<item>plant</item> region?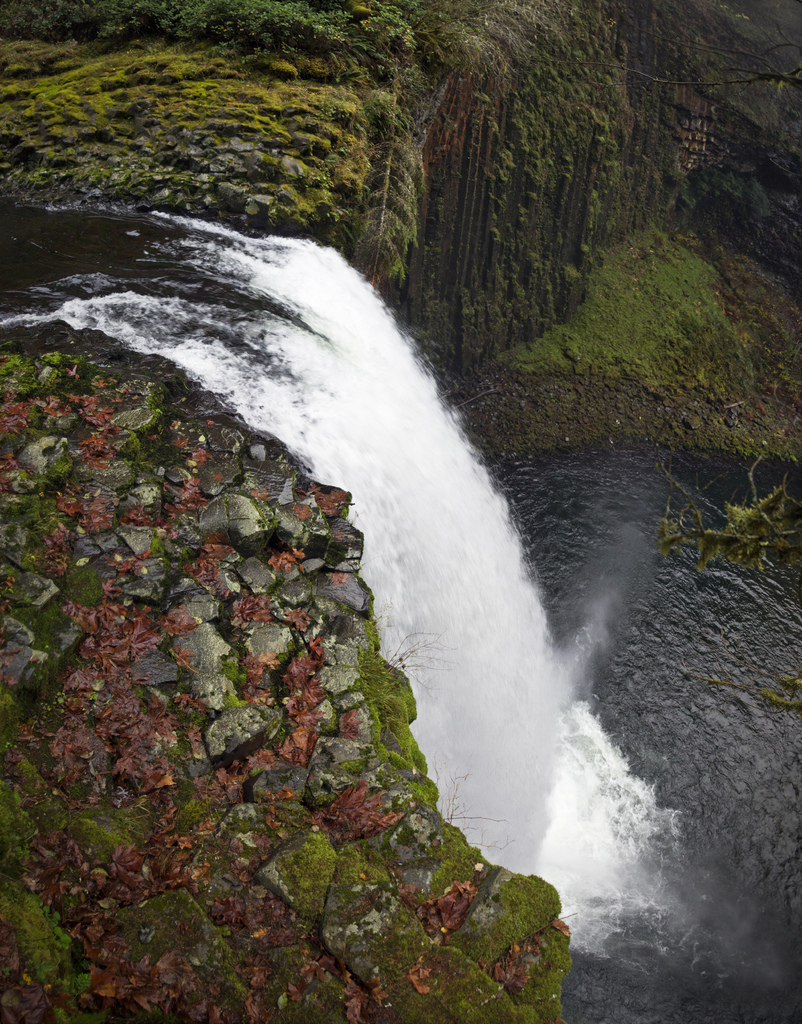
<bbox>668, 447, 801, 556</bbox>
